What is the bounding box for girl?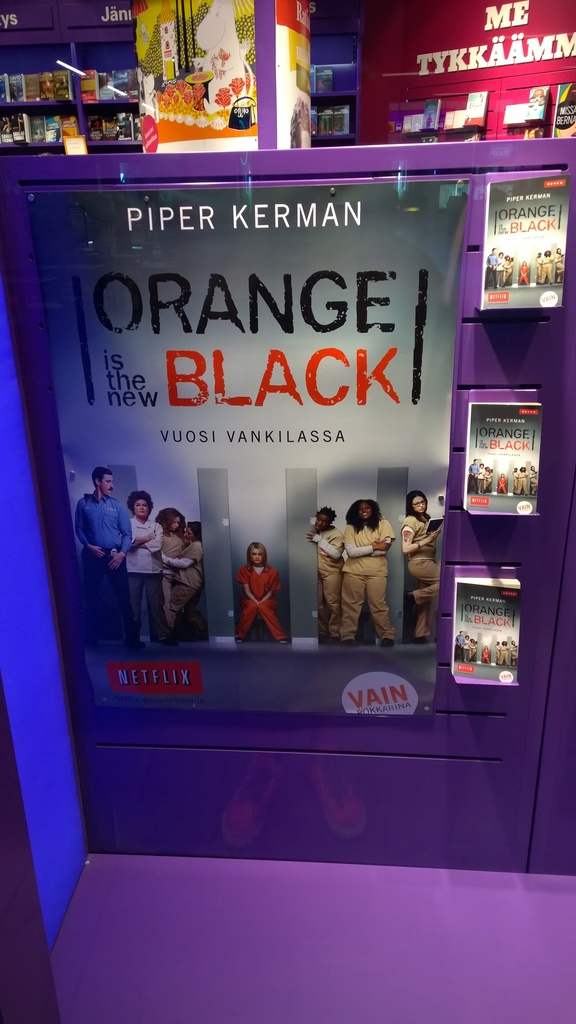
[229,542,282,645].
